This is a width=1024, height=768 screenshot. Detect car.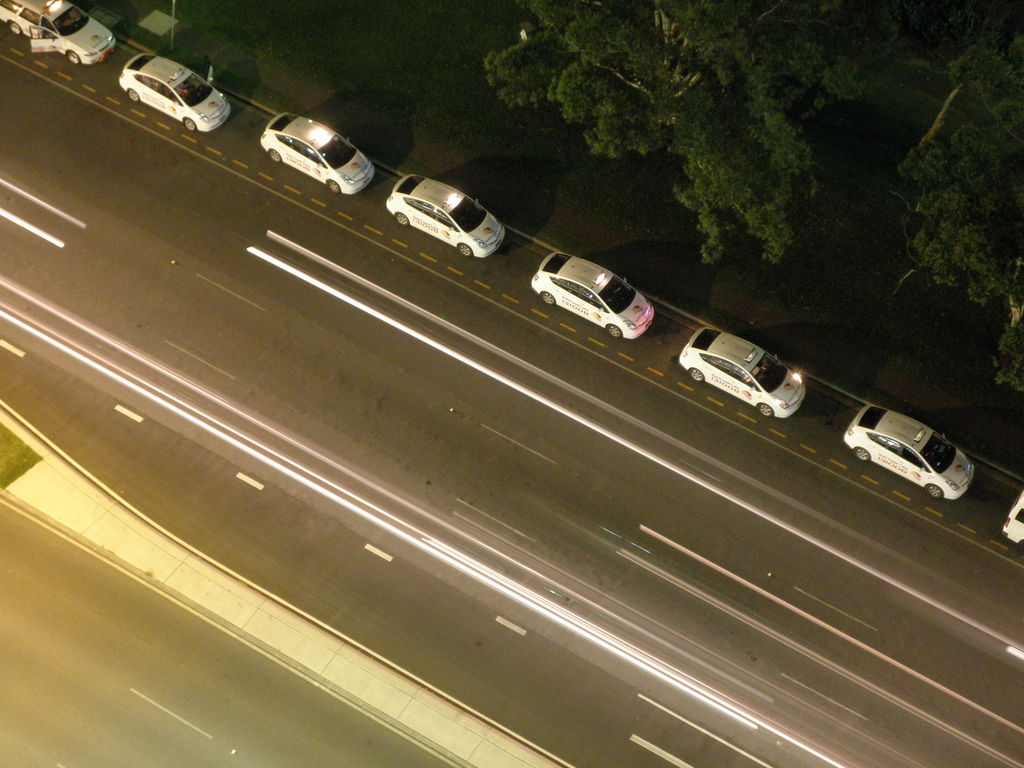
locate(0, 0, 113, 70).
